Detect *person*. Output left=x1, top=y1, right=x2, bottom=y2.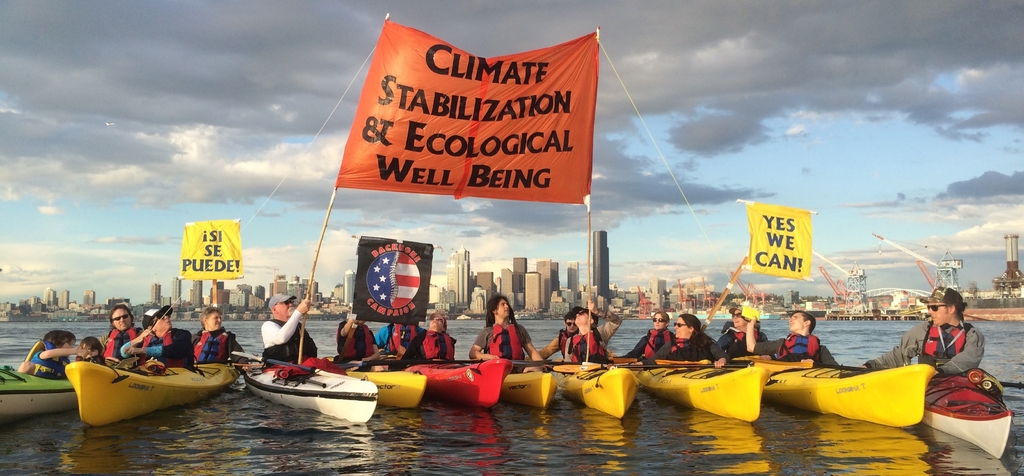
left=402, top=310, right=458, bottom=370.
